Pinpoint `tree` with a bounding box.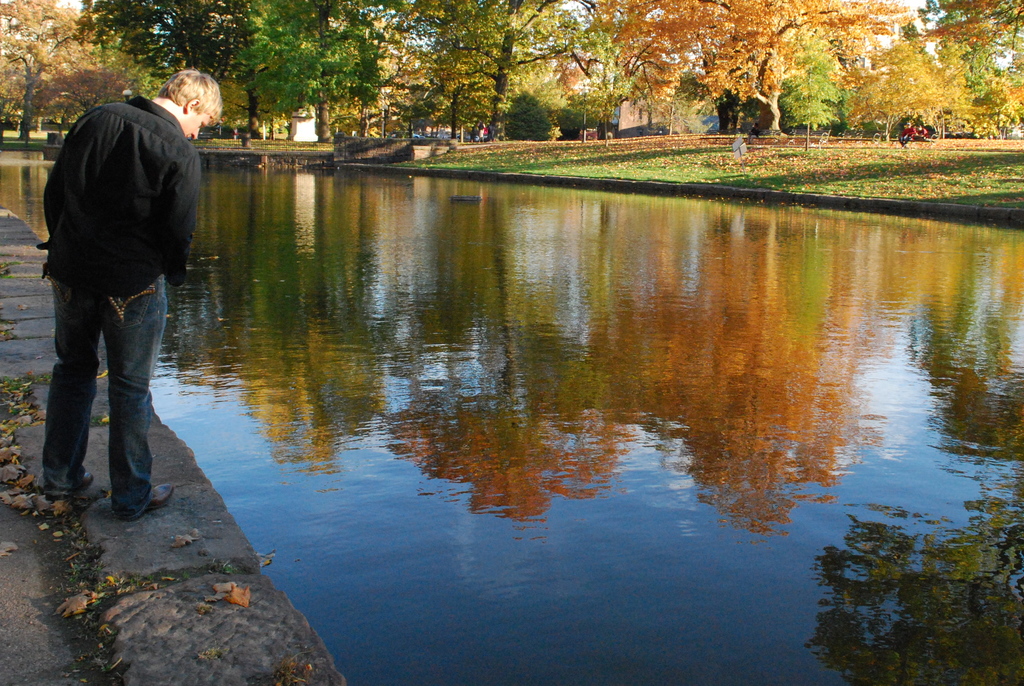
Rect(394, 42, 518, 139).
